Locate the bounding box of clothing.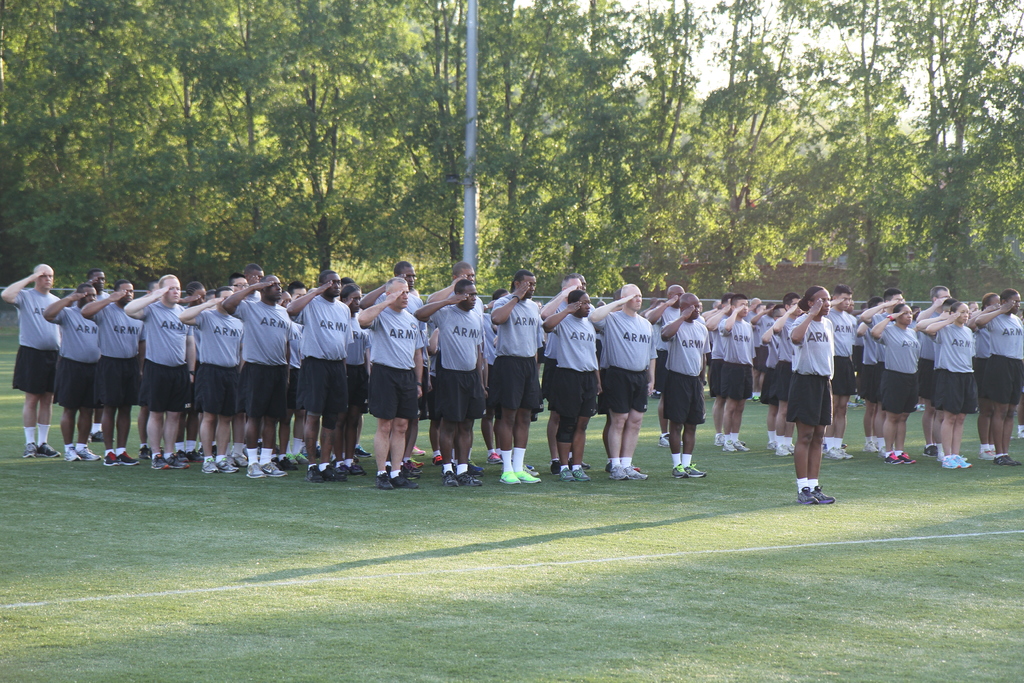
Bounding box: (left=436, top=297, right=481, bottom=364).
